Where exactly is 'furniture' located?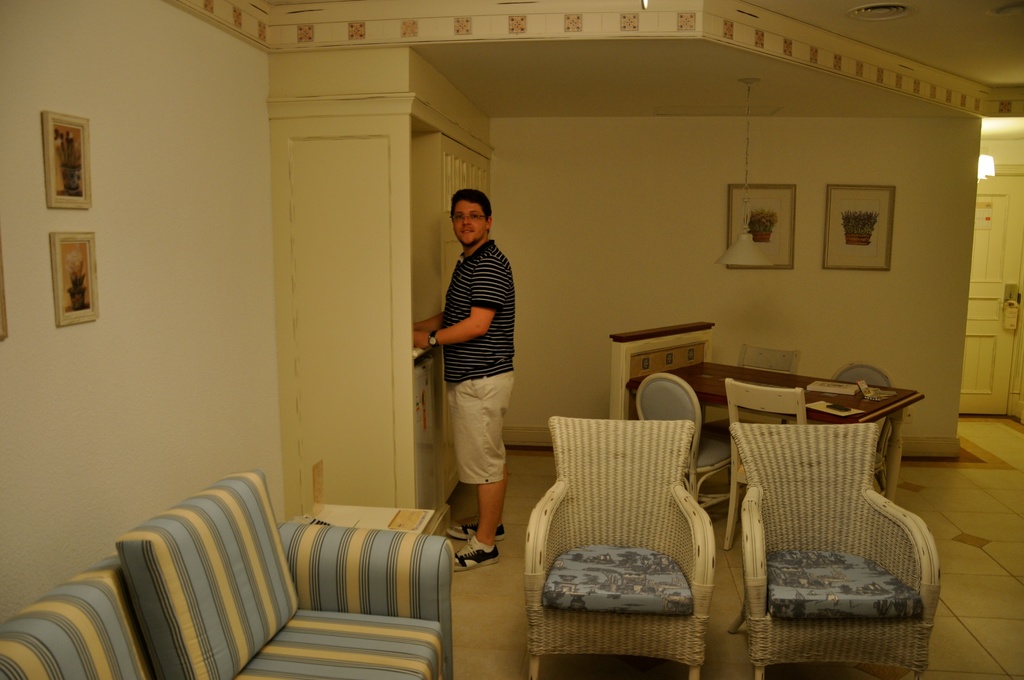
Its bounding box is bbox=(524, 415, 717, 679).
